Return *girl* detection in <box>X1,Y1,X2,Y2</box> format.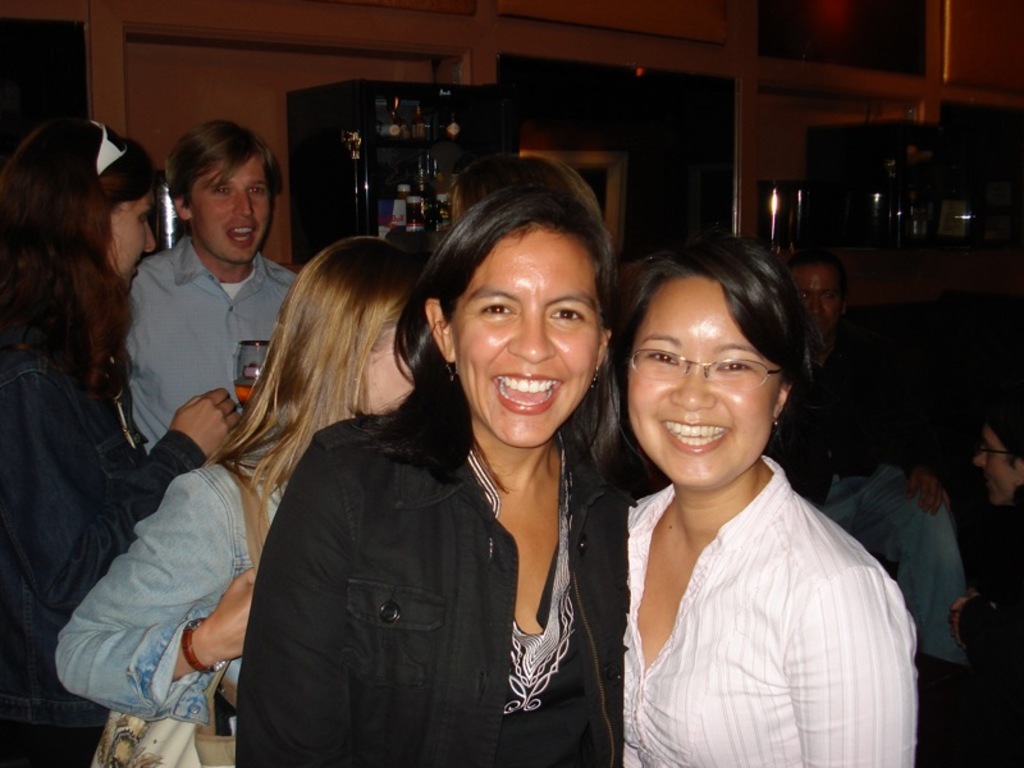
<box>591,239,918,767</box>.
